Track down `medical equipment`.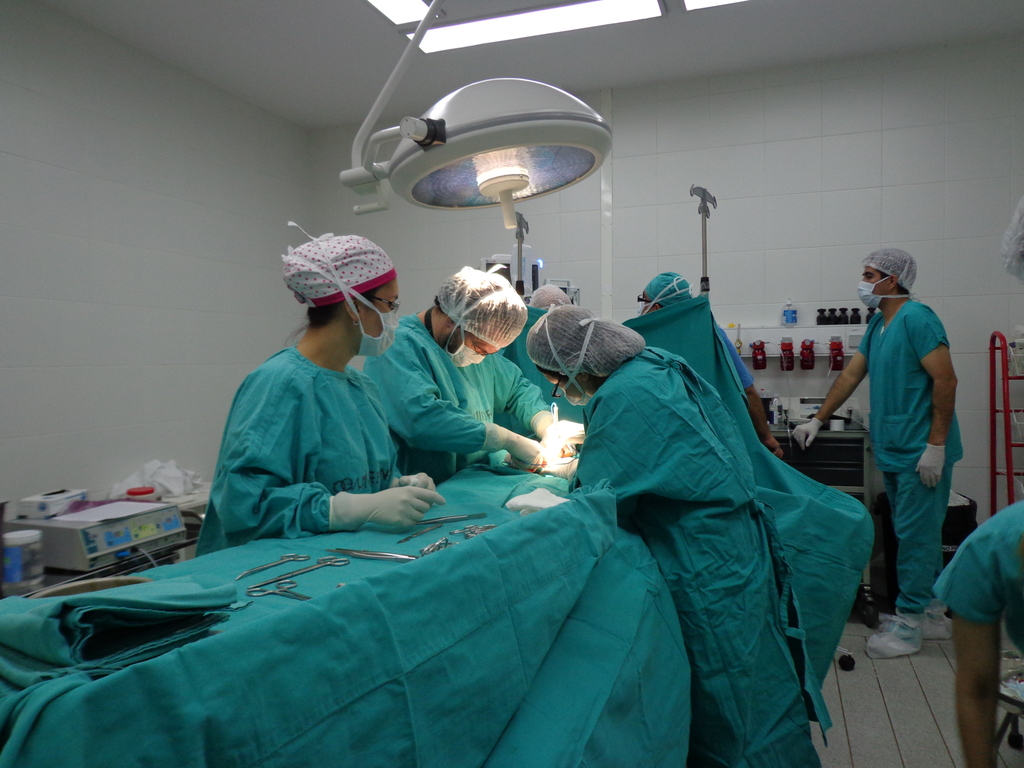
Tracked to <region>0, 495, 191, 582</region>.
